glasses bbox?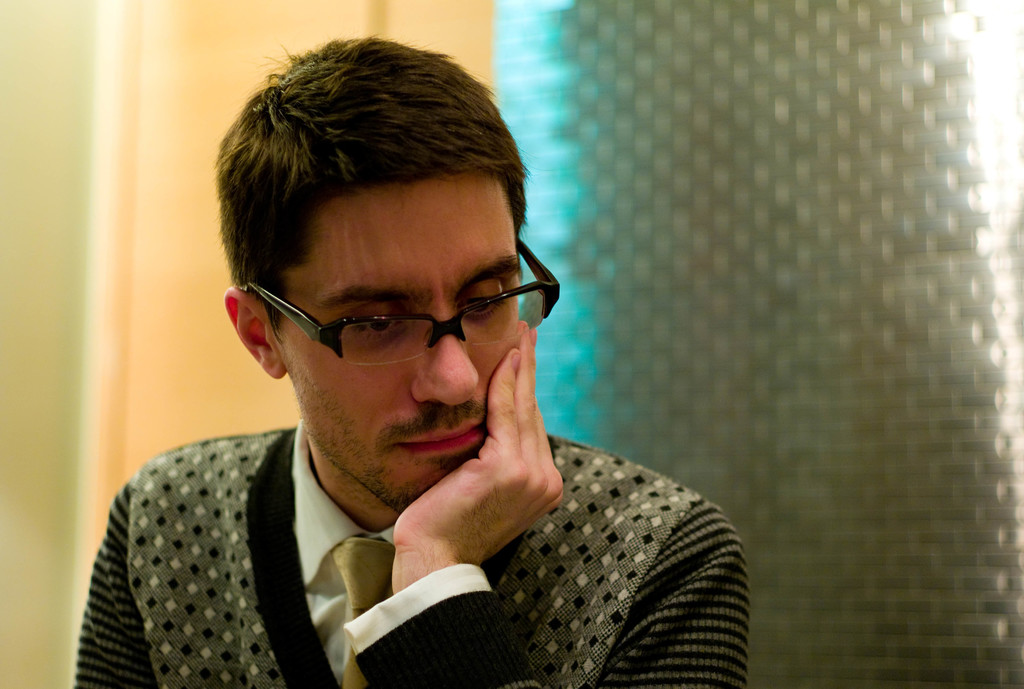
x1=225 y1=235 x2=551 y2=359
